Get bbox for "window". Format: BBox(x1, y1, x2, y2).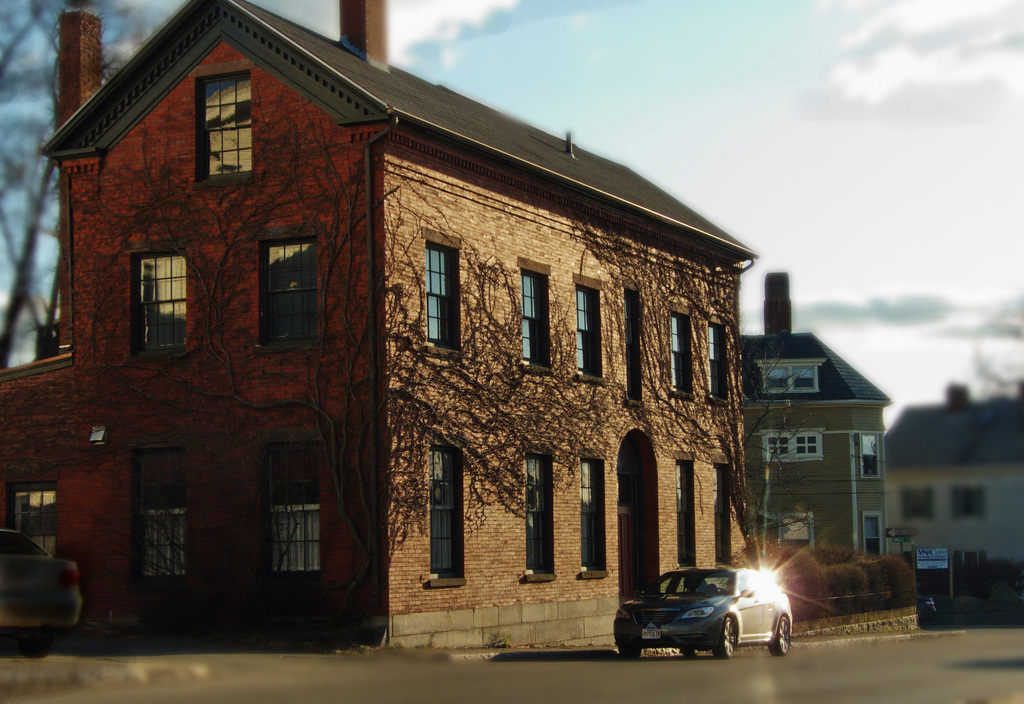
BBox(669, 303, 703, 408).
